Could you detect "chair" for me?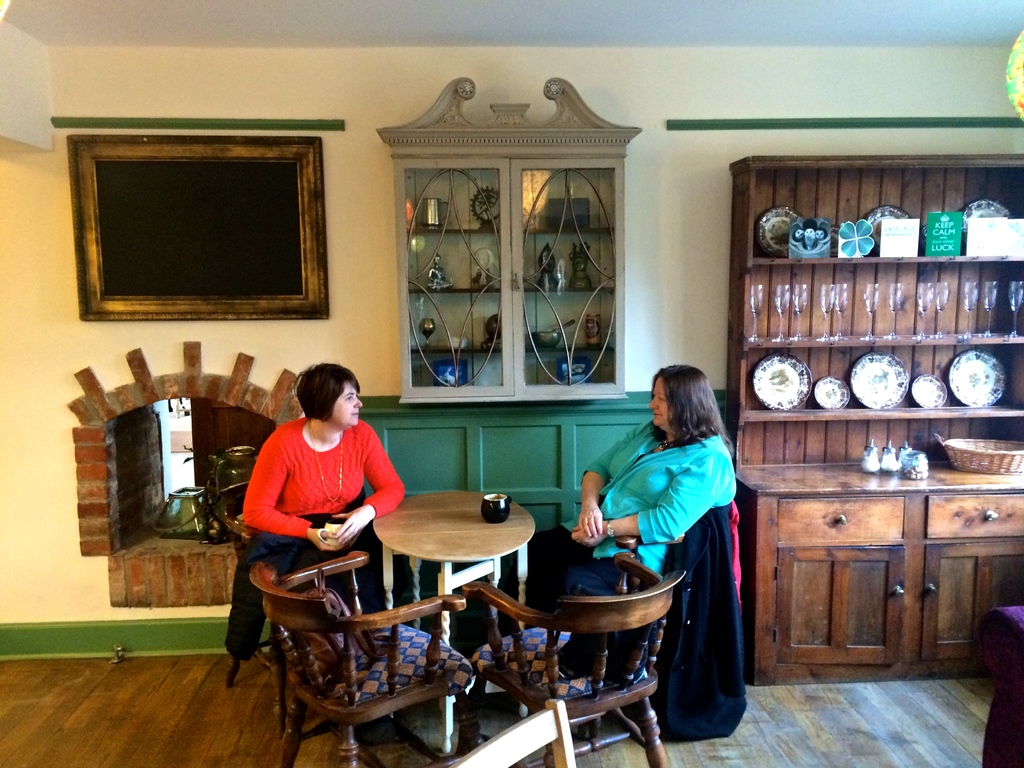
Detection result: [530,500,737,730].
